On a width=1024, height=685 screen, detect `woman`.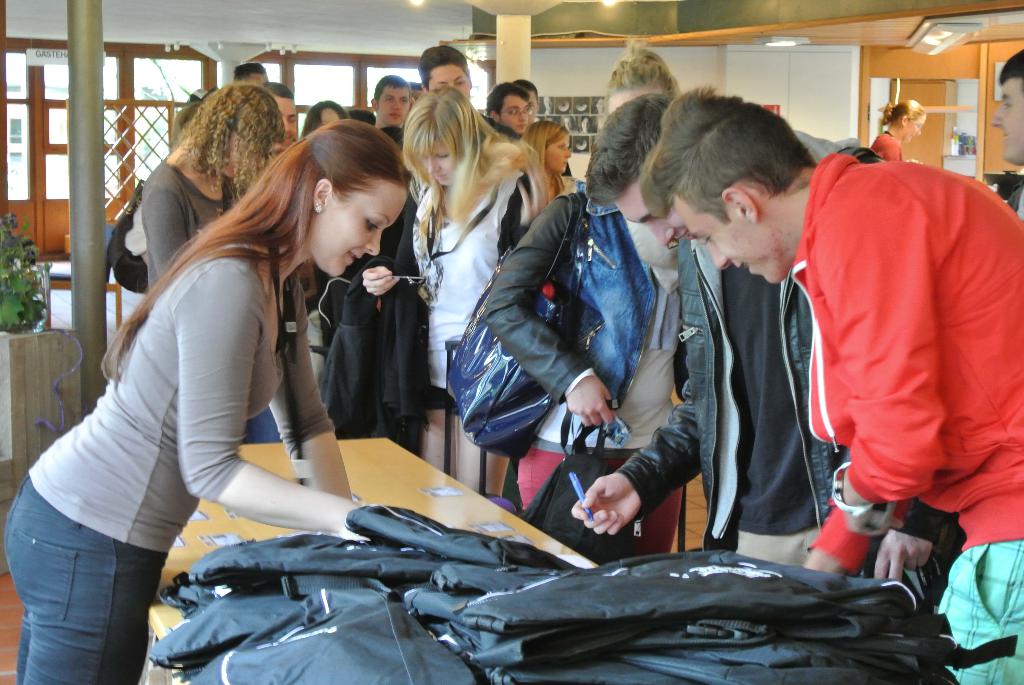
select_region(136, 76, 279, 306).
